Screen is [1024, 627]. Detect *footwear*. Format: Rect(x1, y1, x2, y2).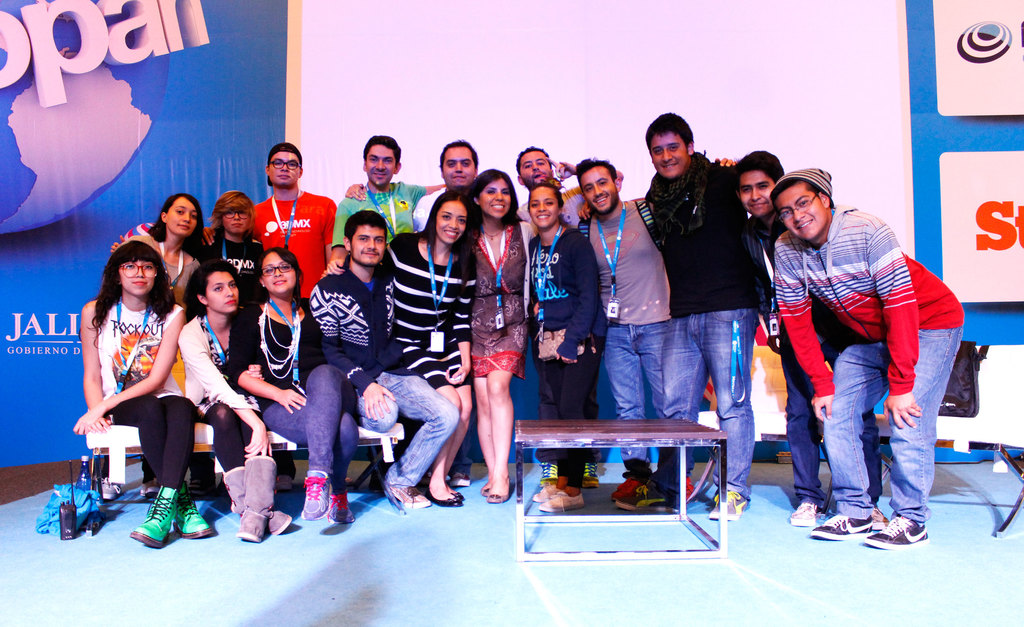
Rect(478, 478, 488, 499).
